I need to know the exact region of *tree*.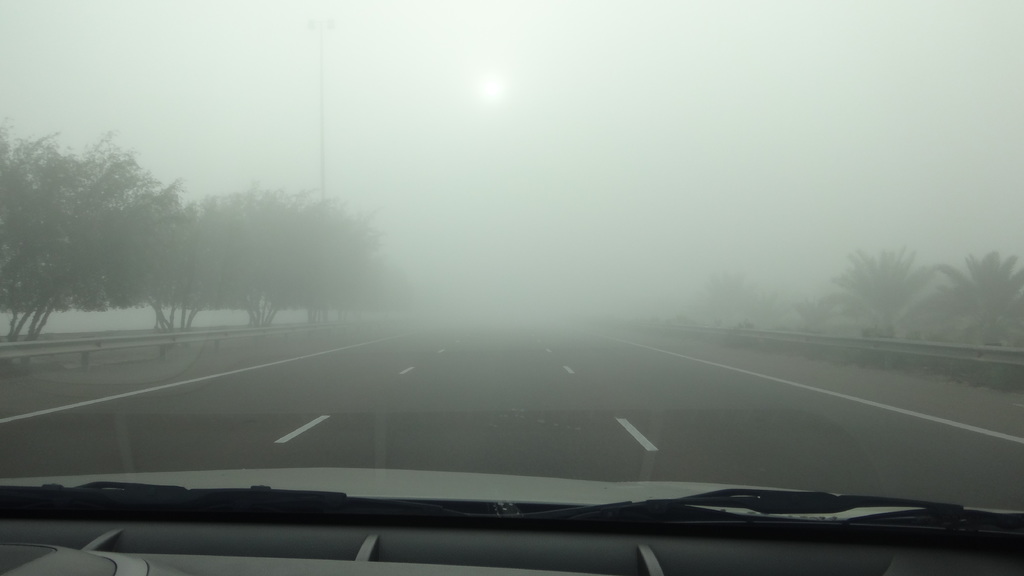
Region: x1=249 y1=185 x2=360 y2=330.
